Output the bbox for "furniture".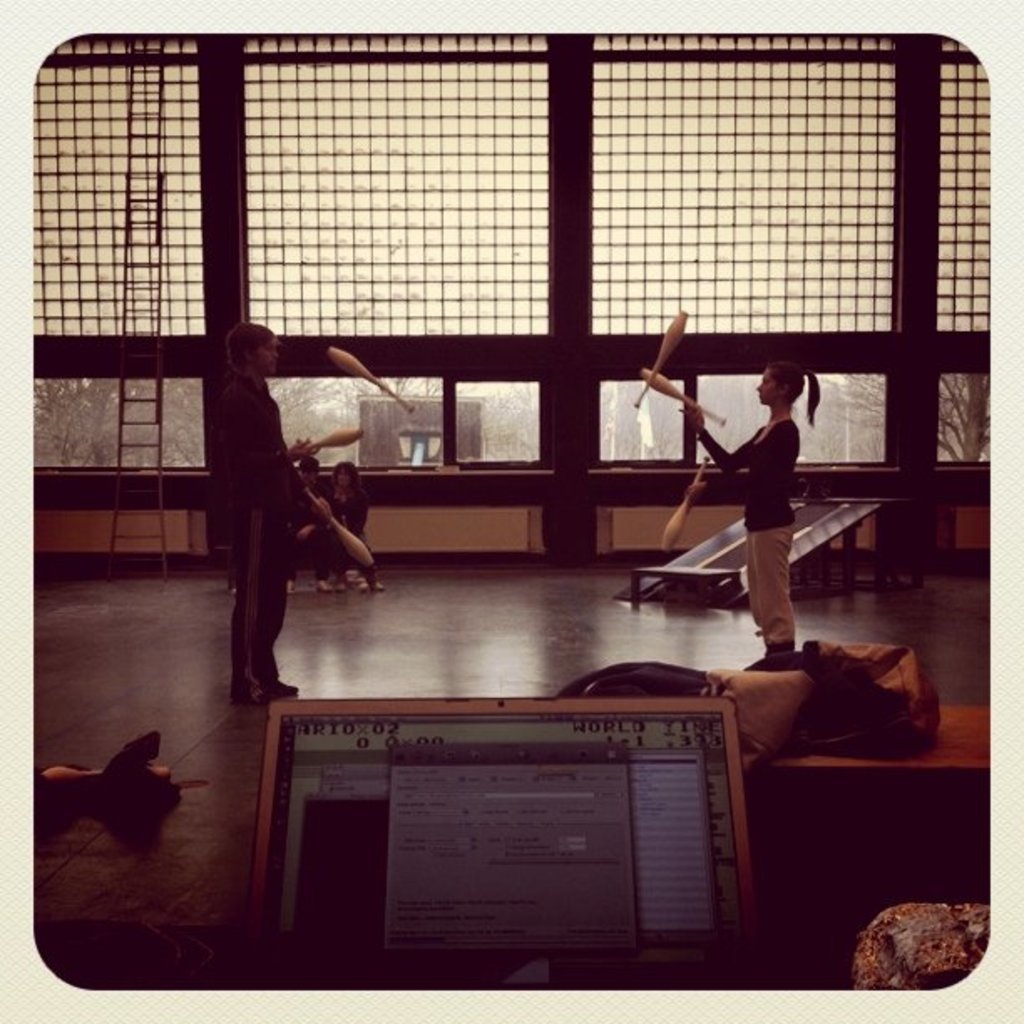
{"left": 609, "top": 490, "right": 905, "bottom": 606}.
